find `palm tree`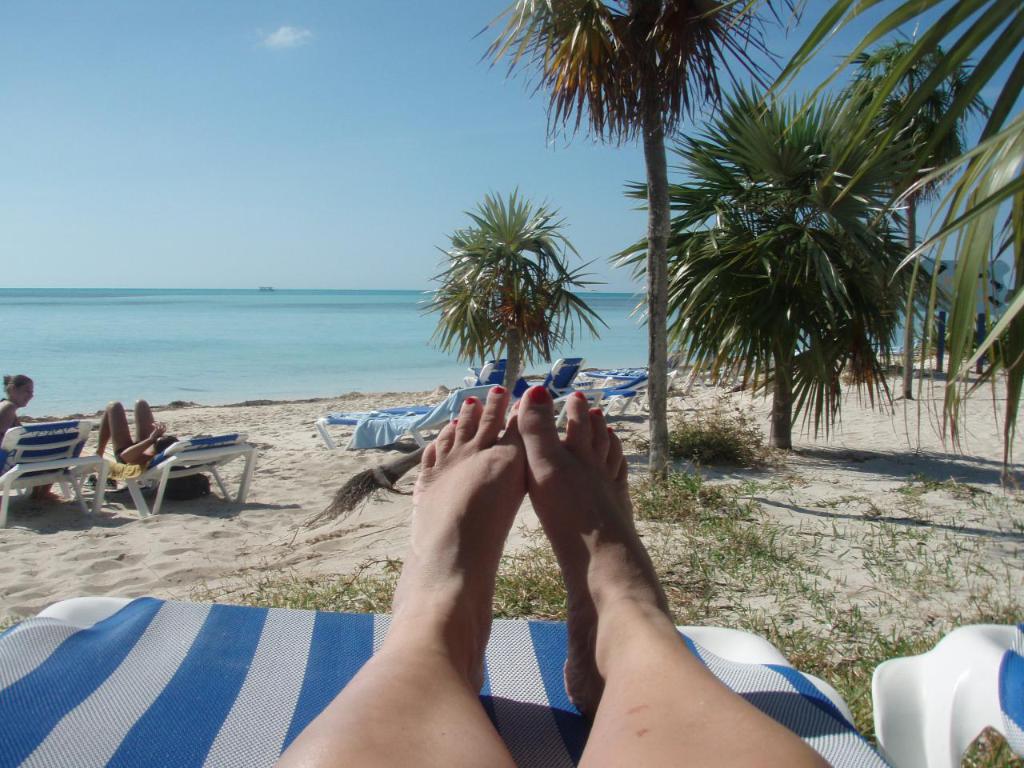
left=412, top=190, right=594, bottom=412
